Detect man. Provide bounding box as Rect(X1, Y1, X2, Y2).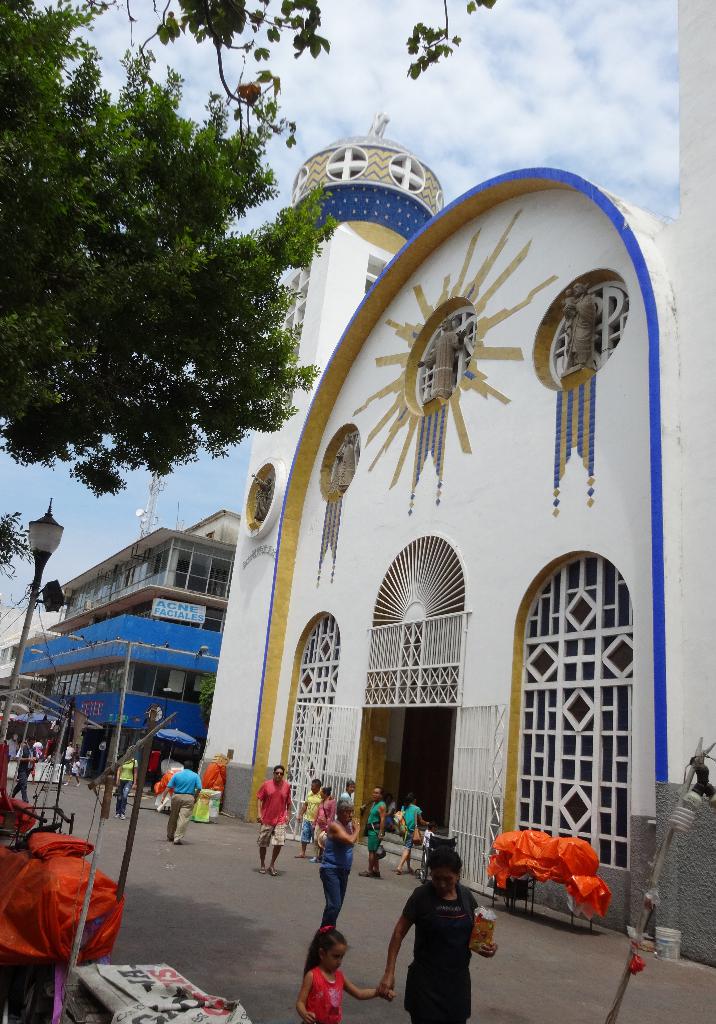
Rect(359, 787, 388, 876).
